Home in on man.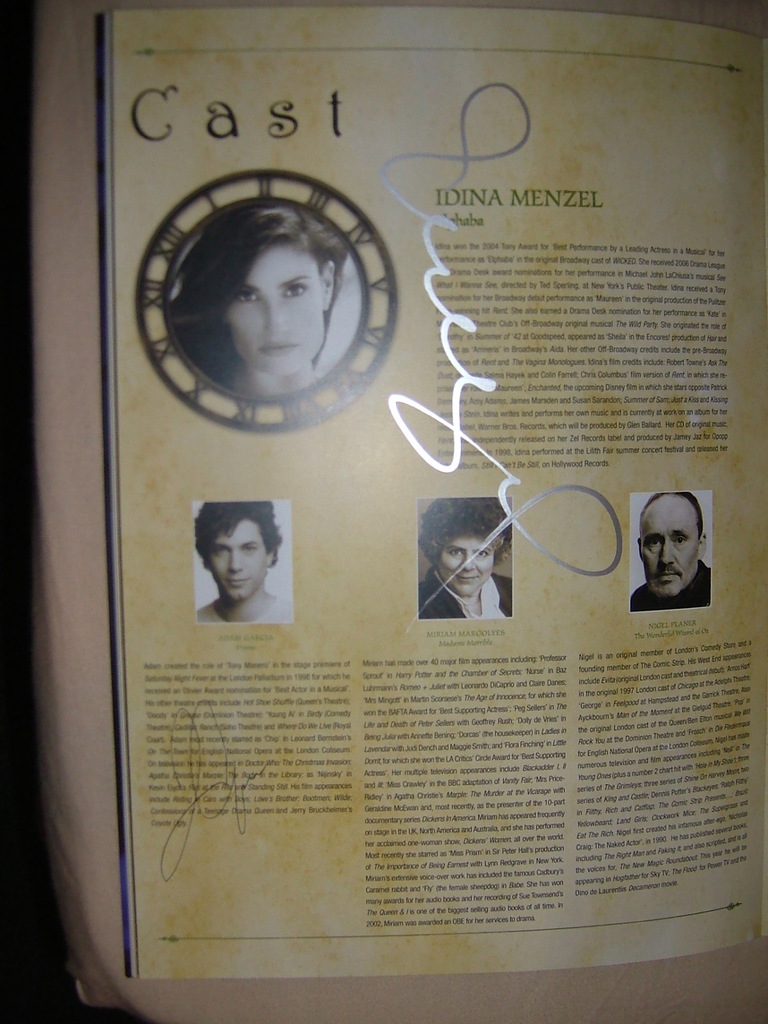
Homed in at crop(626, 493, 714, 614).
